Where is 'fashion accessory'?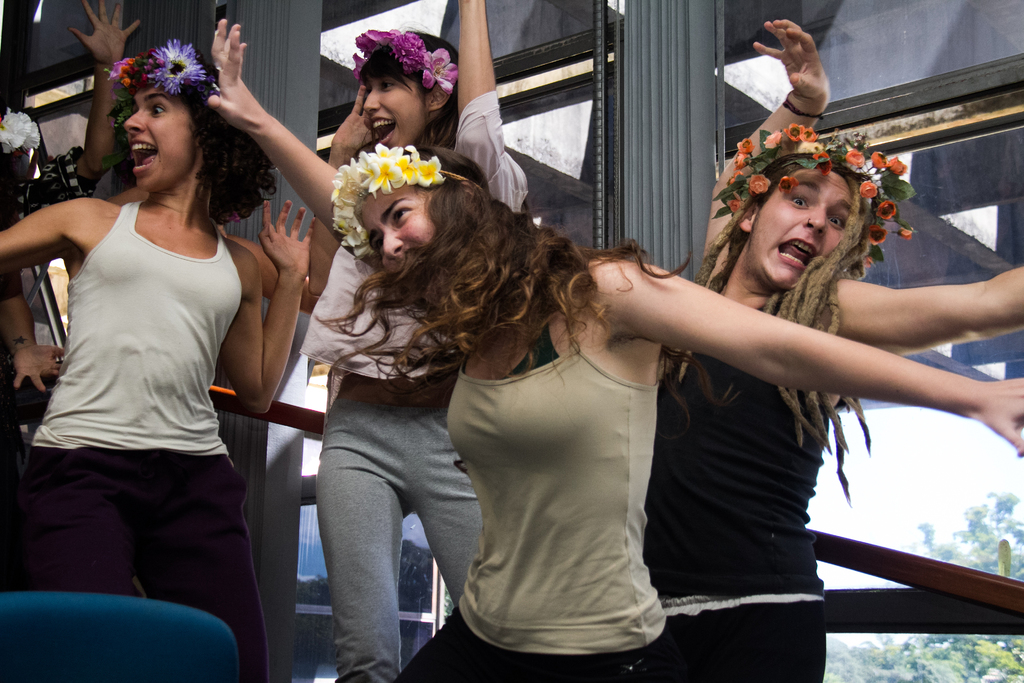
94 31 213 122.
